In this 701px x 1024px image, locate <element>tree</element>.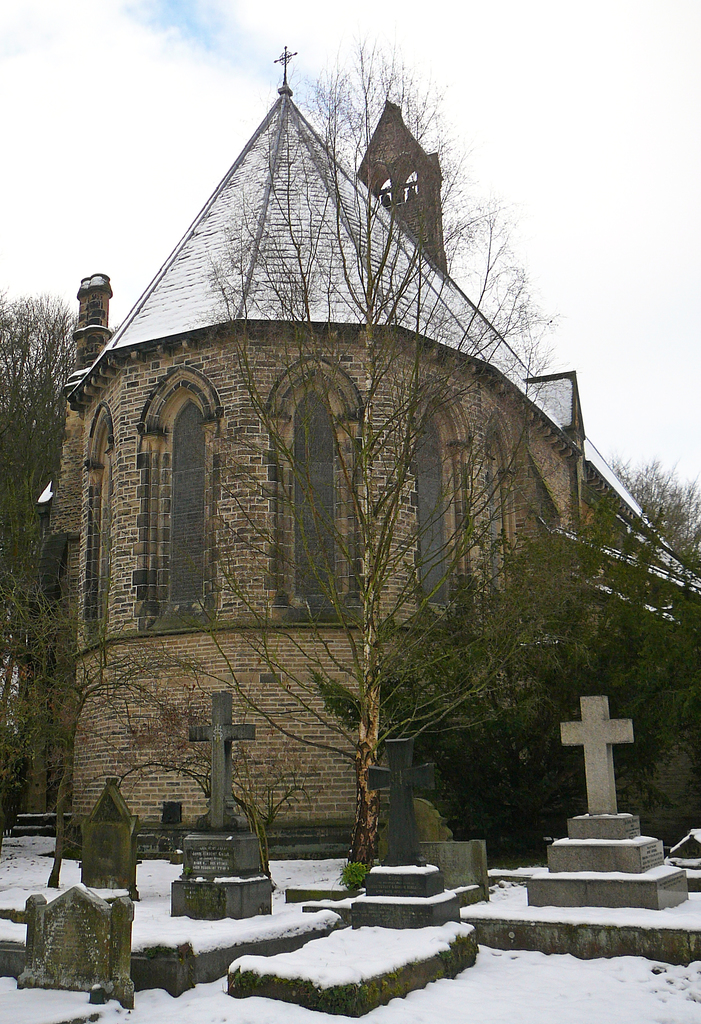
Bounding box: 123,18,561,881.
